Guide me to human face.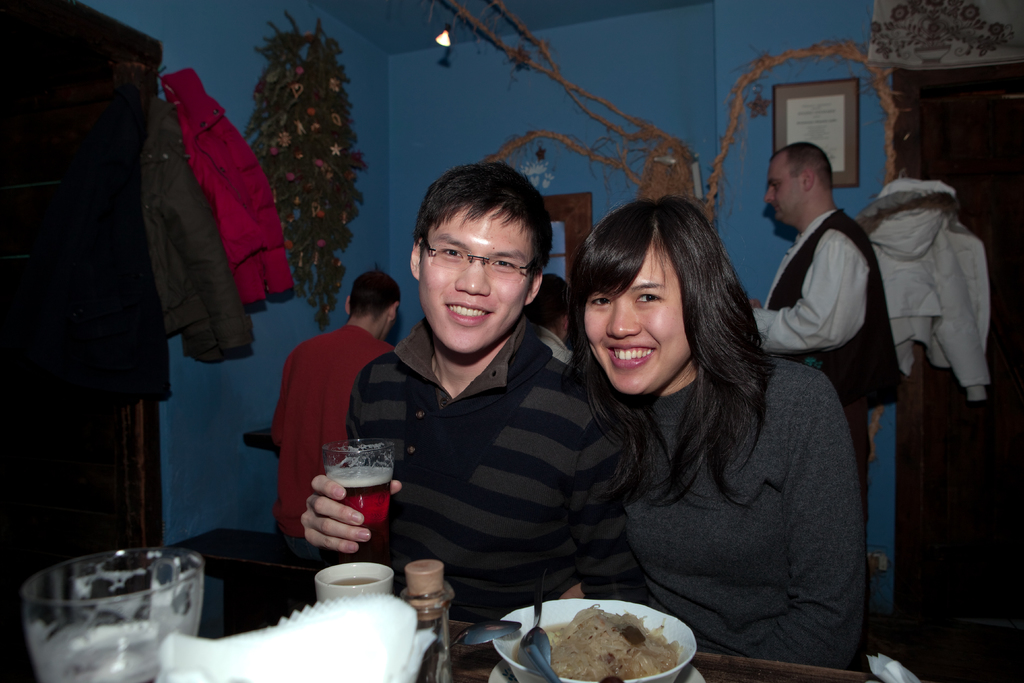
Guidance: 428,210,538,354.
